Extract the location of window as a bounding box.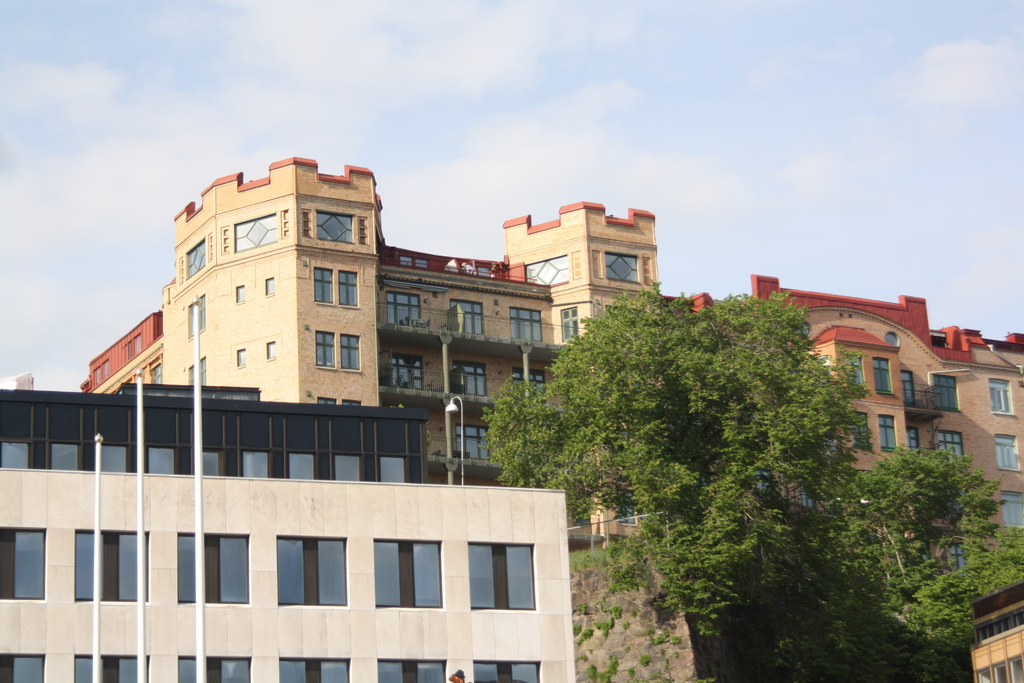
(986, 374, 1016, 415).
